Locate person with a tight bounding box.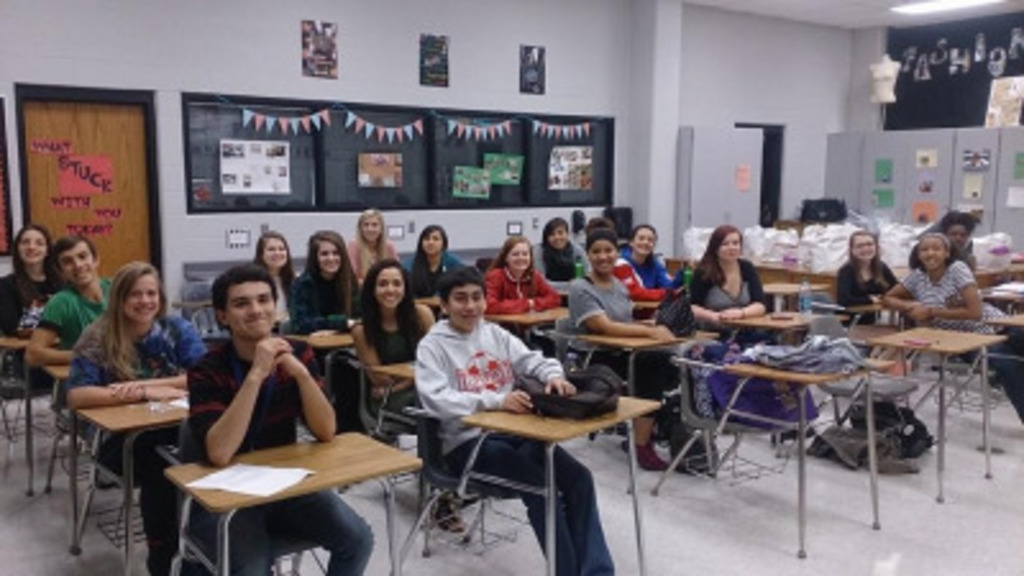
{"left": 543, "top": 212, "right": 589, "bottom": 282}.
